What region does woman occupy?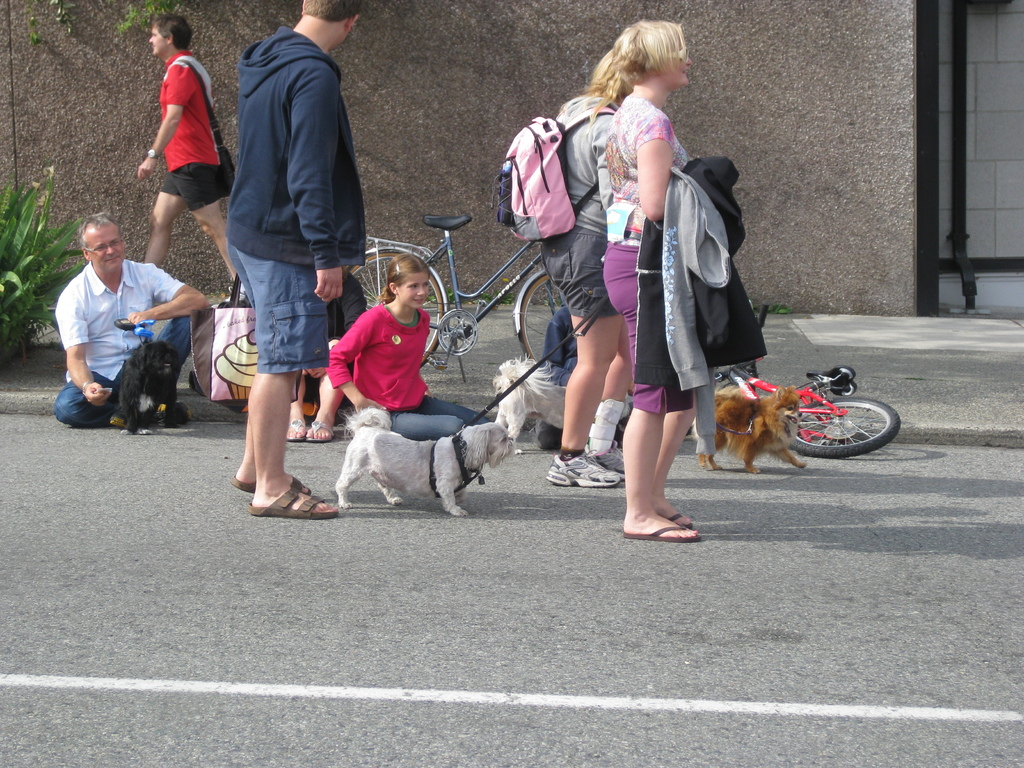
600/19/707/543.
